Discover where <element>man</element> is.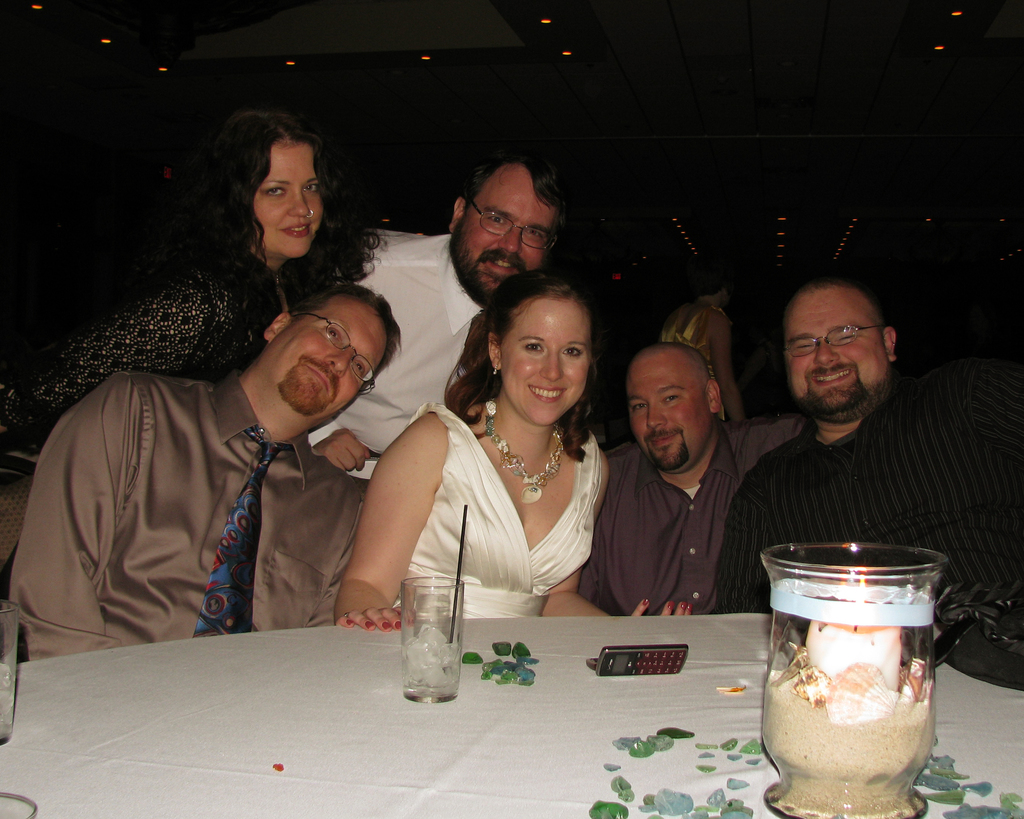
Discovered at bbox=(578, 342, 810, 622).
